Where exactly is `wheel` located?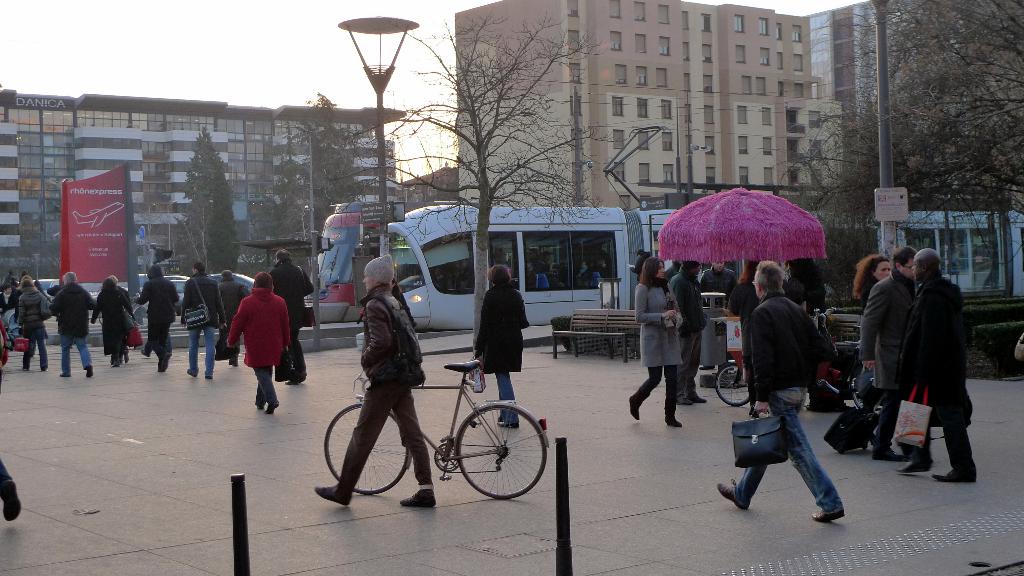
Its bounding box is bbox=[451, 402, 551, 500].
